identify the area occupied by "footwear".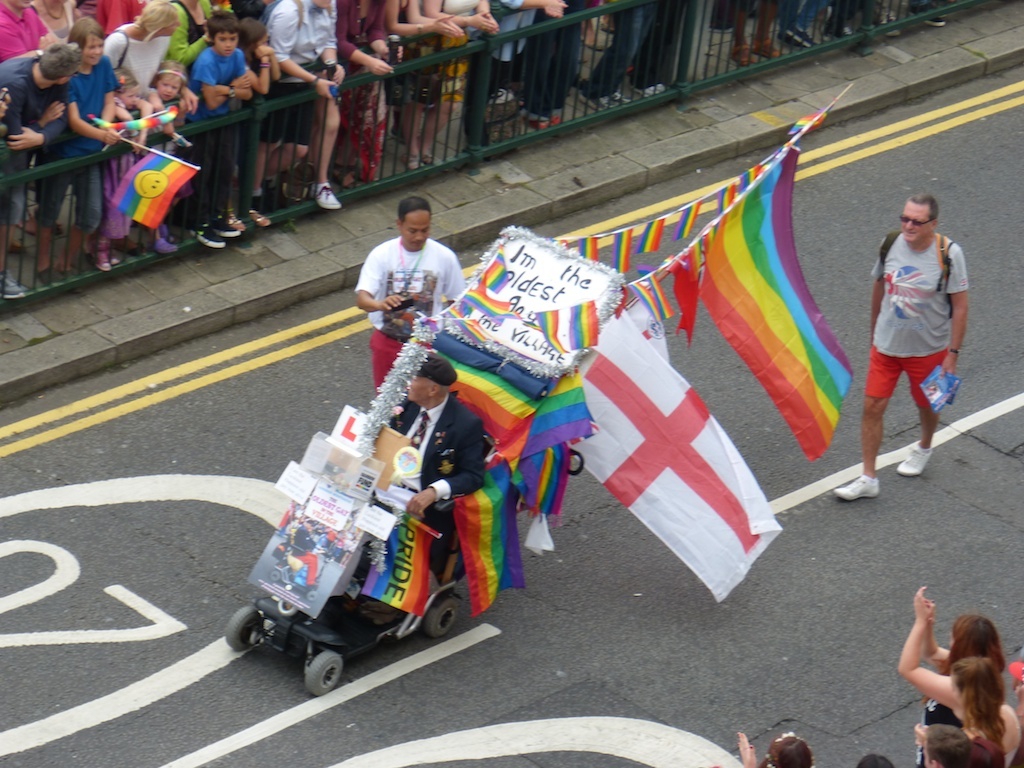
Area: {"x1": 578, "y1": 94, "x2": 620, "y2": 112}.
